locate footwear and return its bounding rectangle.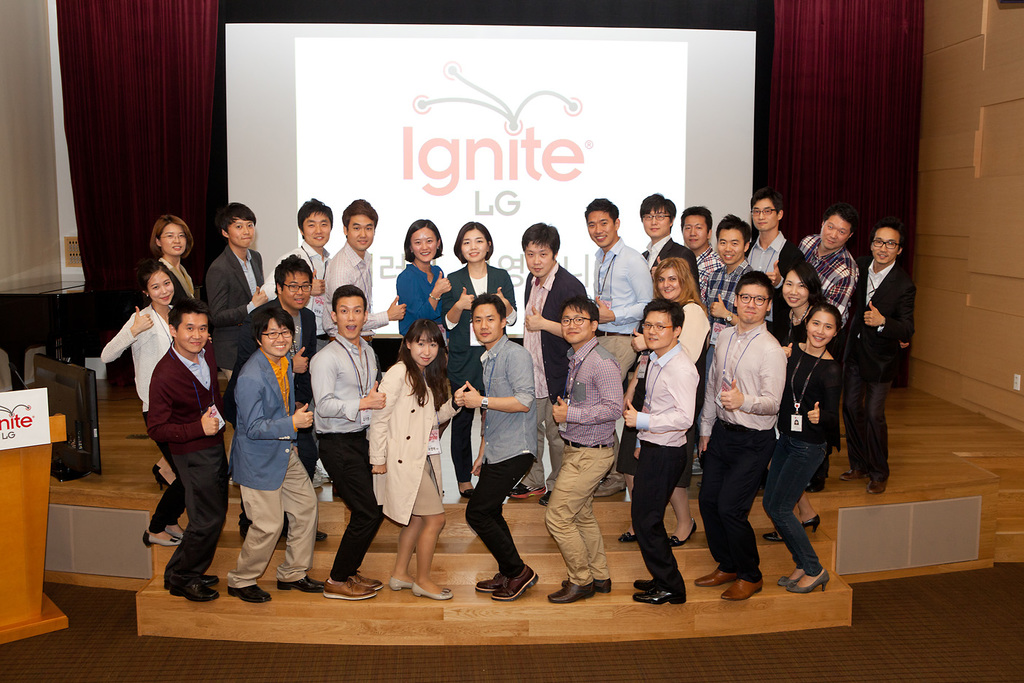
bbox(800, 512, 821, 530).
